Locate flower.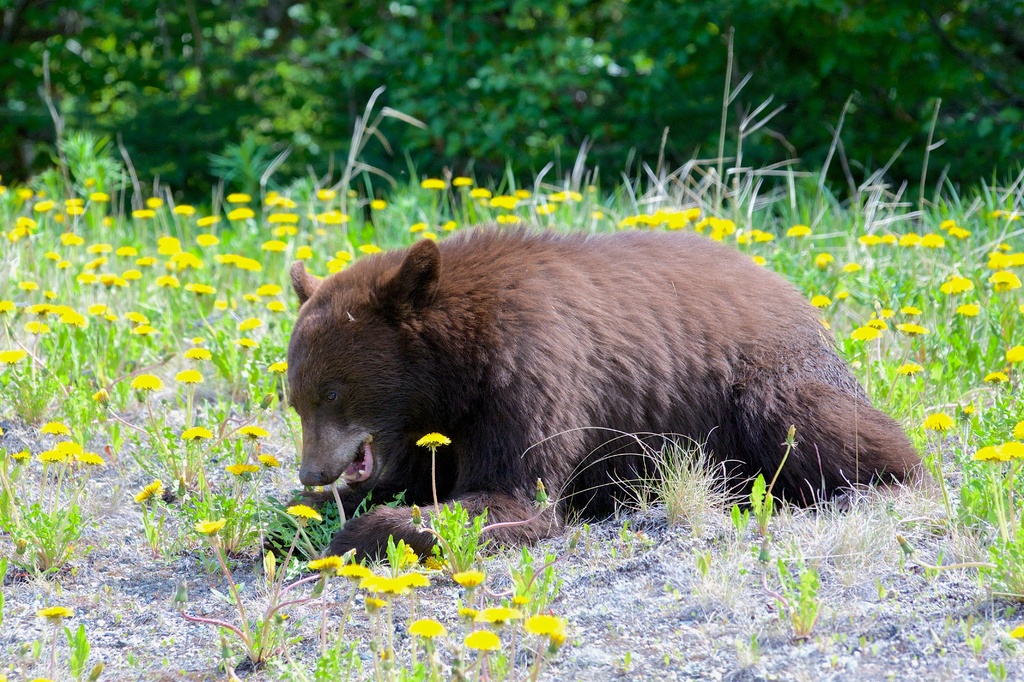
Bounding box: (left=63, top=198, right=83, bottom=205).
